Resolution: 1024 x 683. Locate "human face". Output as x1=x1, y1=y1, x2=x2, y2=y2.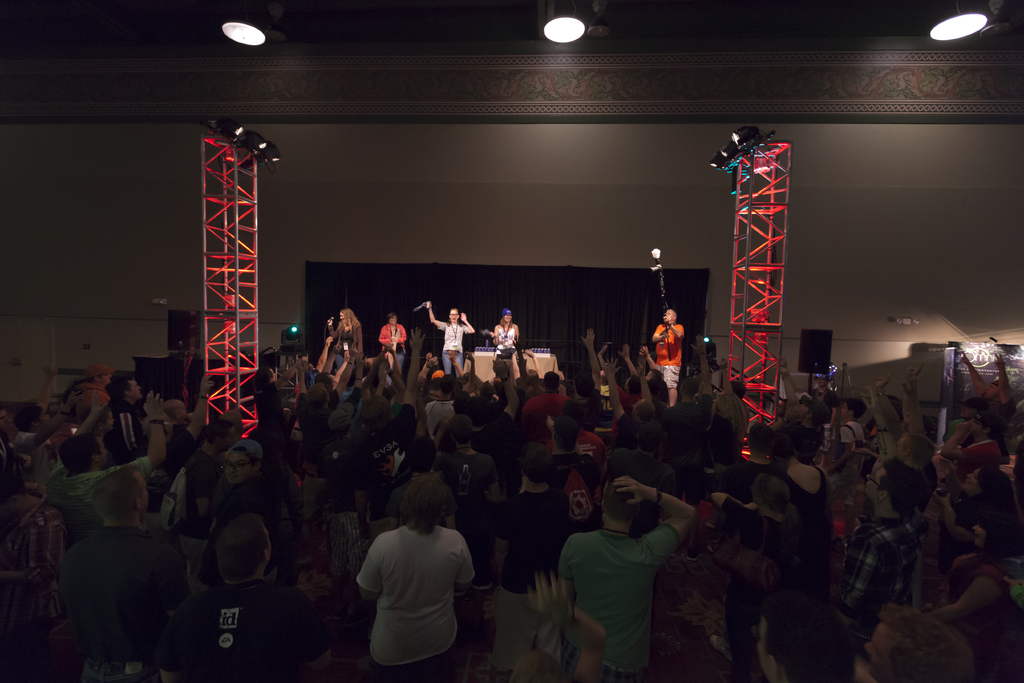
x1=860, y1=470, x2=884, y2=502.
